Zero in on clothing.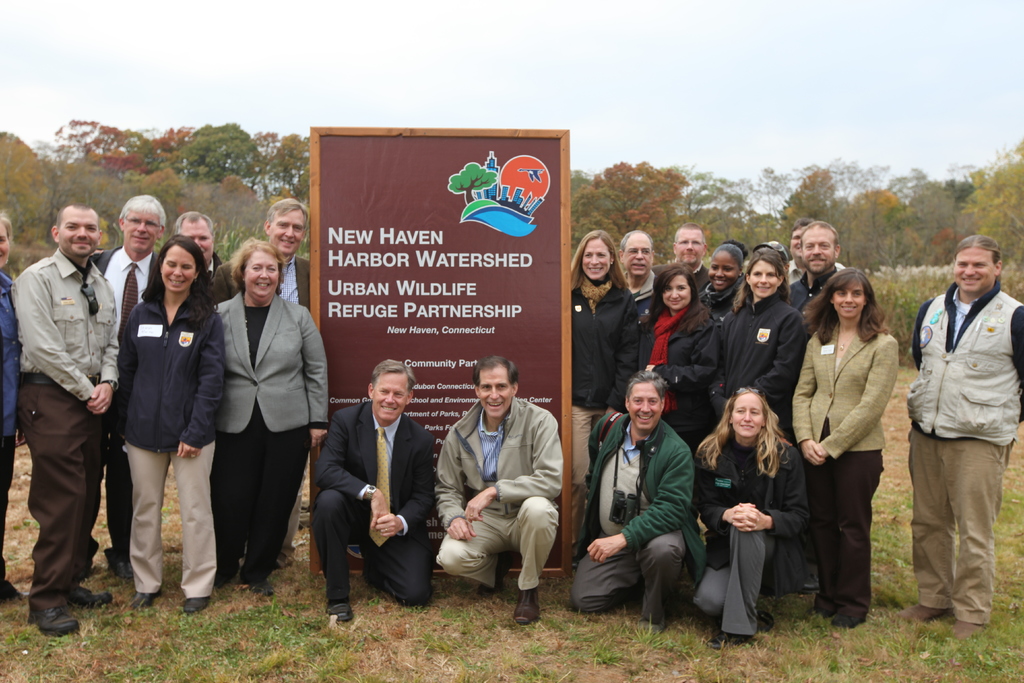
Zeroed in: (566,409,707,632).
